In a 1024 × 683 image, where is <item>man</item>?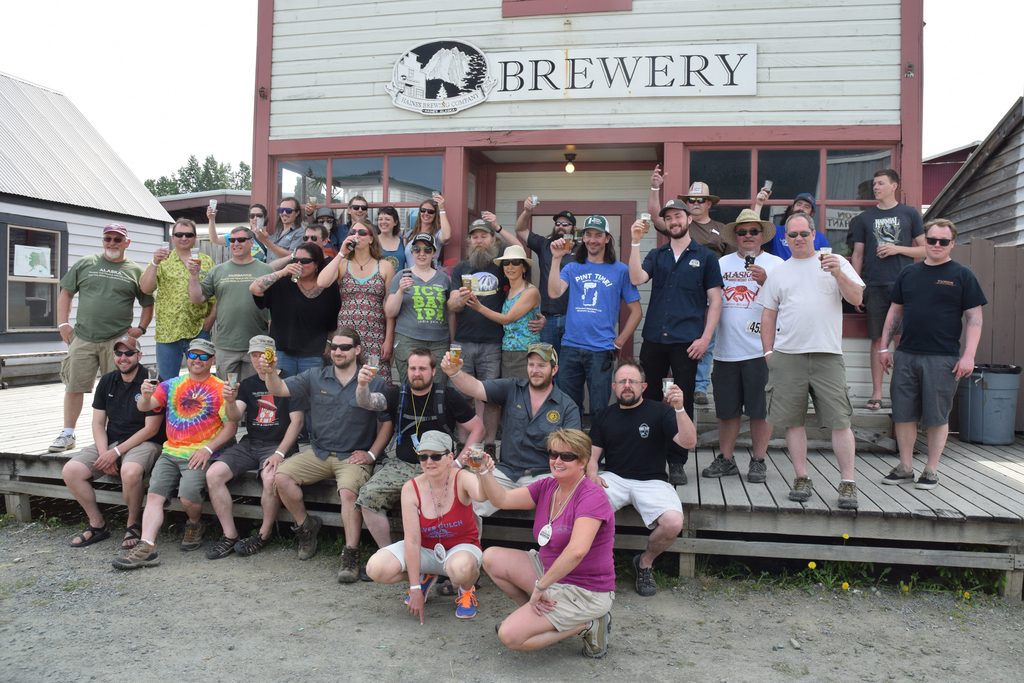
box(140, 215, 218, 379).
